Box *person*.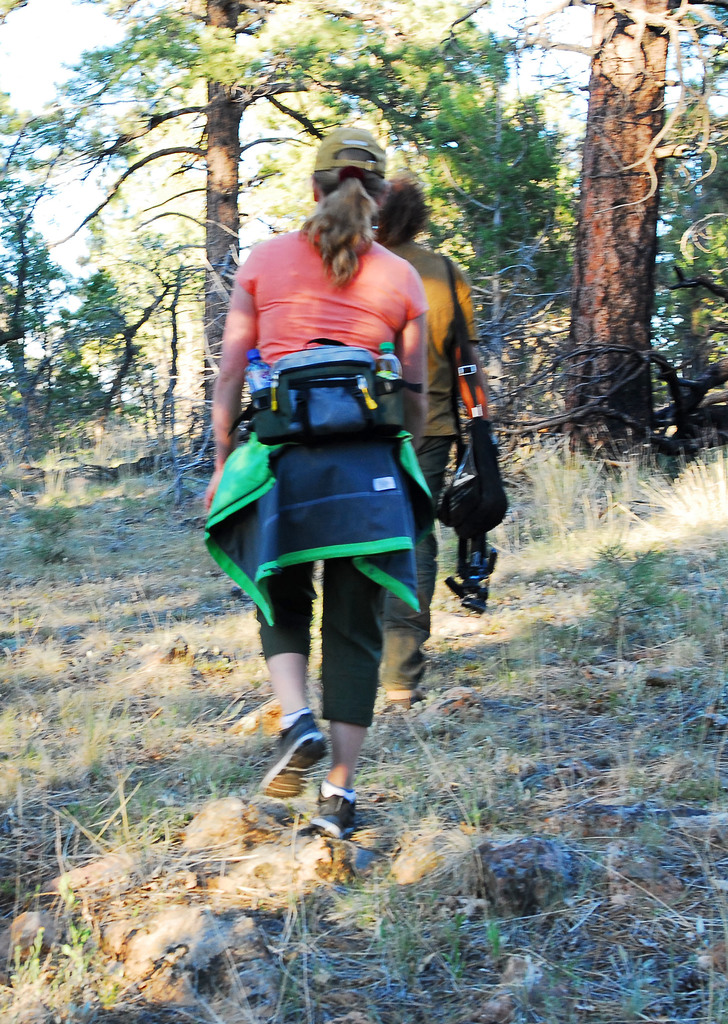
l=374, t=172, r=484, b=719.
